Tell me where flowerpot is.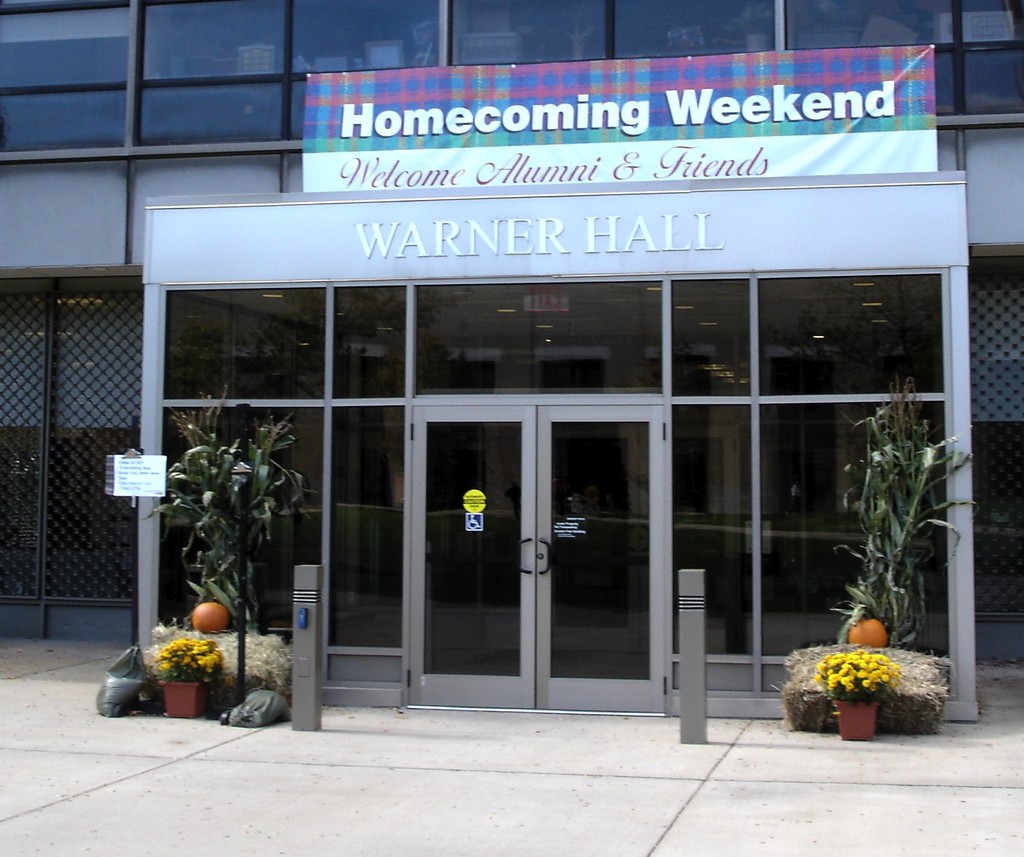
flowerpot is at bbox=(161, 679, 214, 724).
